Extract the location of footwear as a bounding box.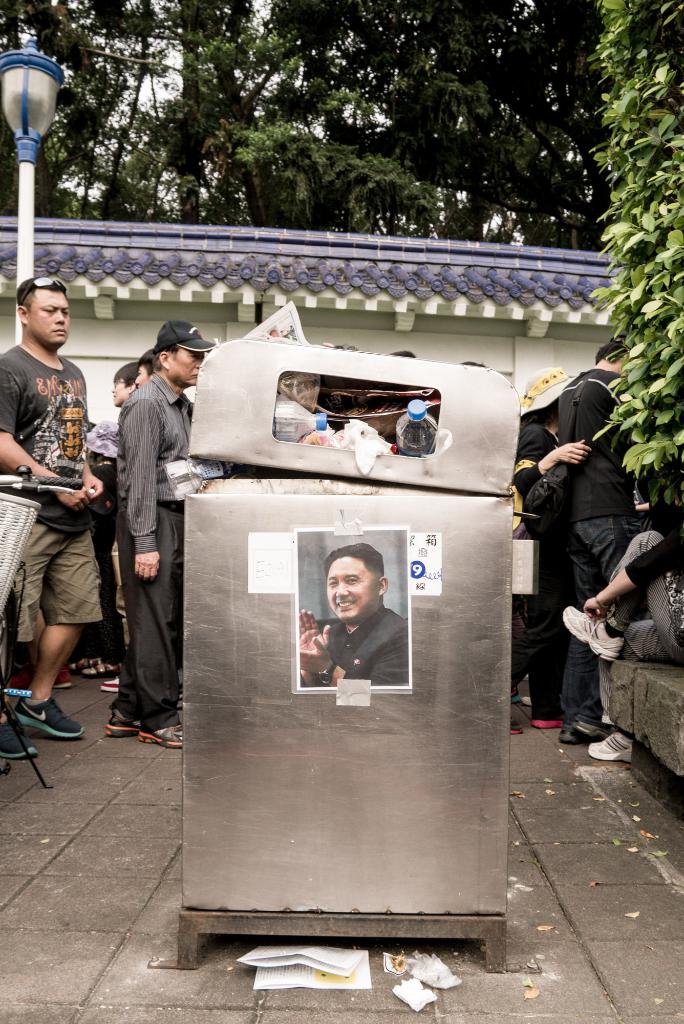
crop(560, 607, 625, 661).
